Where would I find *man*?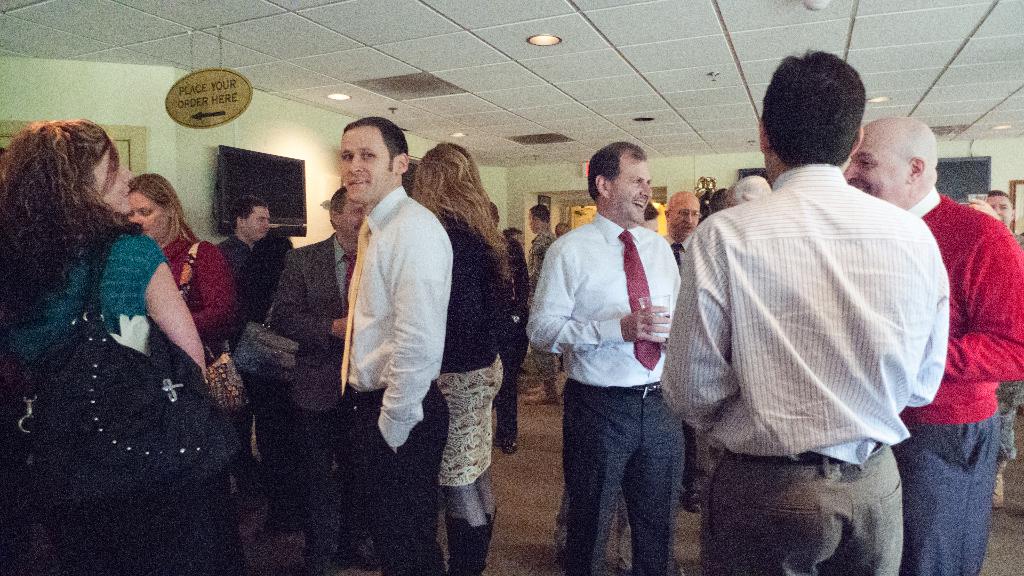
At bbox(221, 198, 305, 471).
